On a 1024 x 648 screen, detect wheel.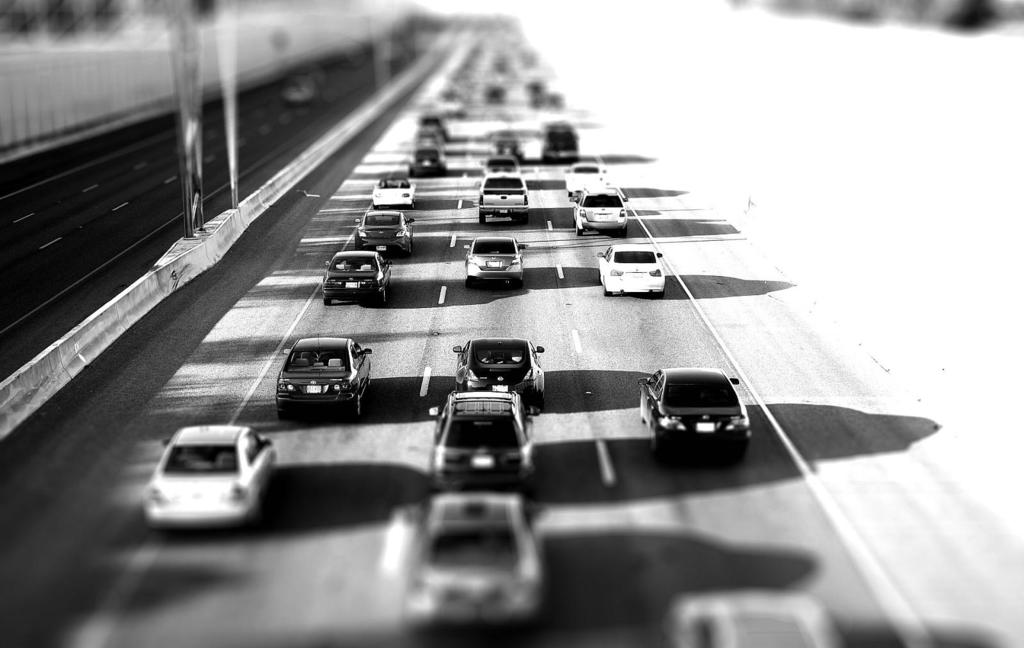
478/209/486/224.
